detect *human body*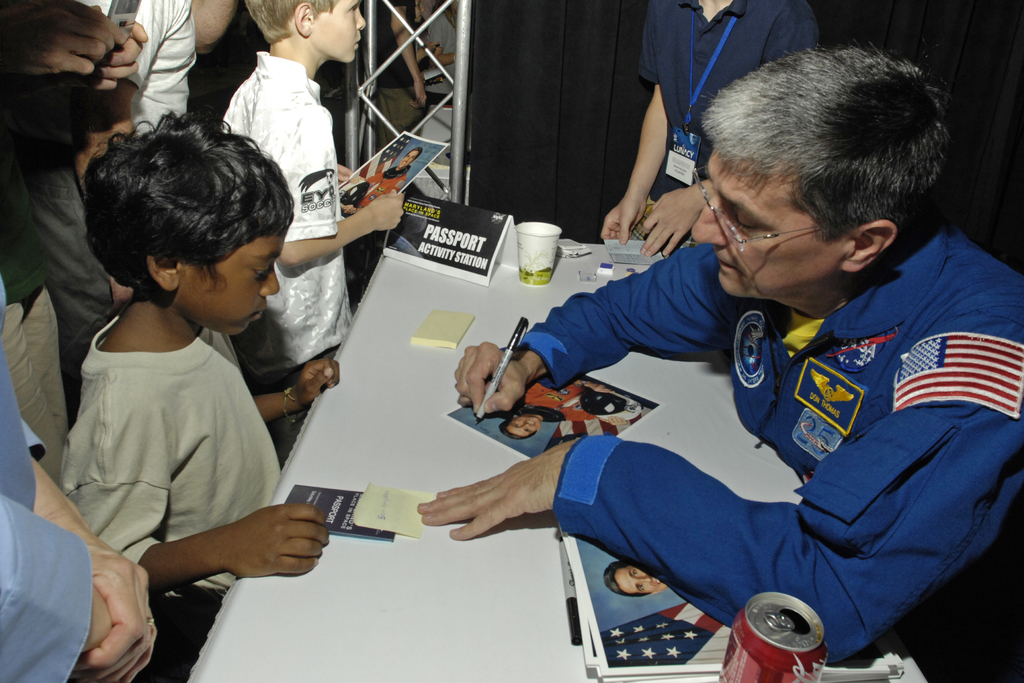
bbox=[372, 0, 425, 156]
